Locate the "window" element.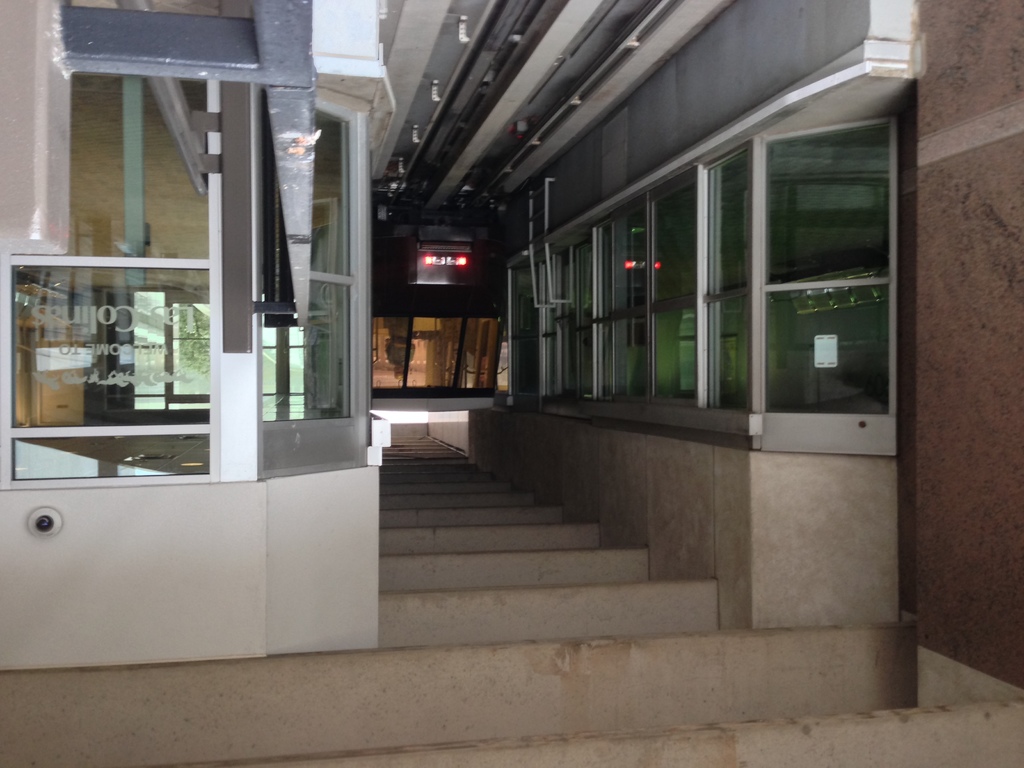
Element bbox: x1=501, y1=107, x2=901, y2=464.
